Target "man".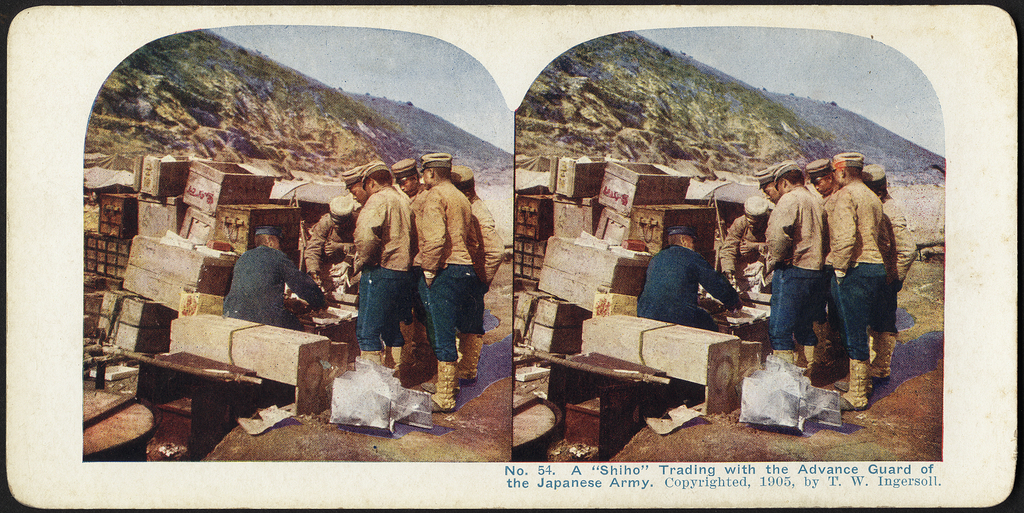
Target region: bbox=(806, 158, 840, 197).
